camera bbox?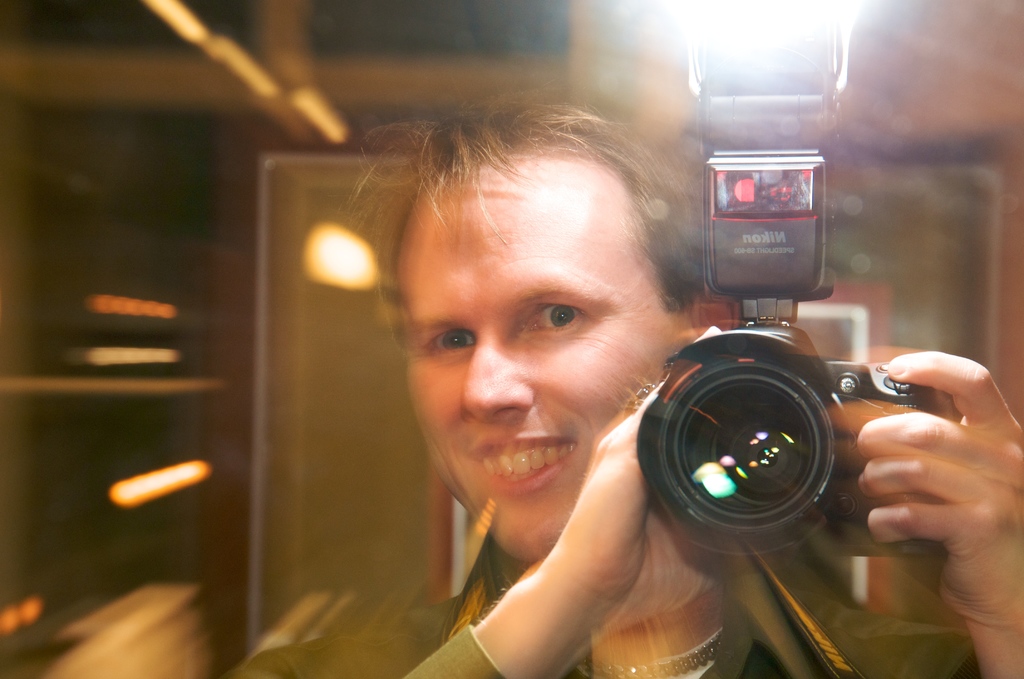
BBox(630, 170, 940, 551)
